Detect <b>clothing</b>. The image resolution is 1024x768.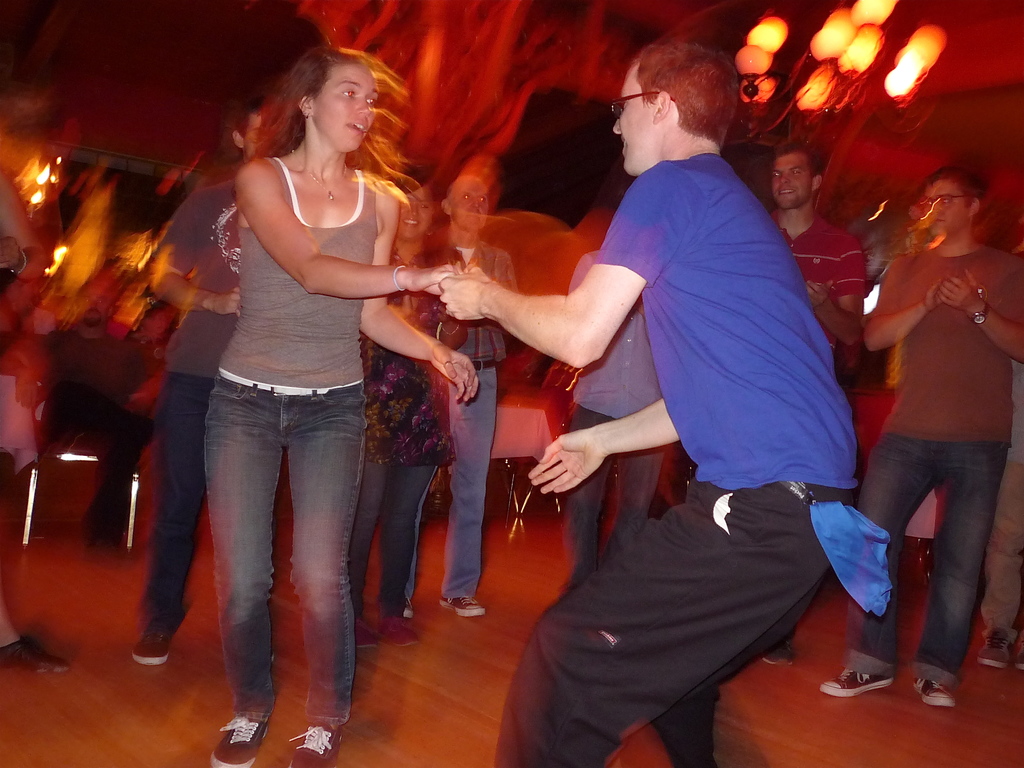
rect(394, 233, 525, 609).
